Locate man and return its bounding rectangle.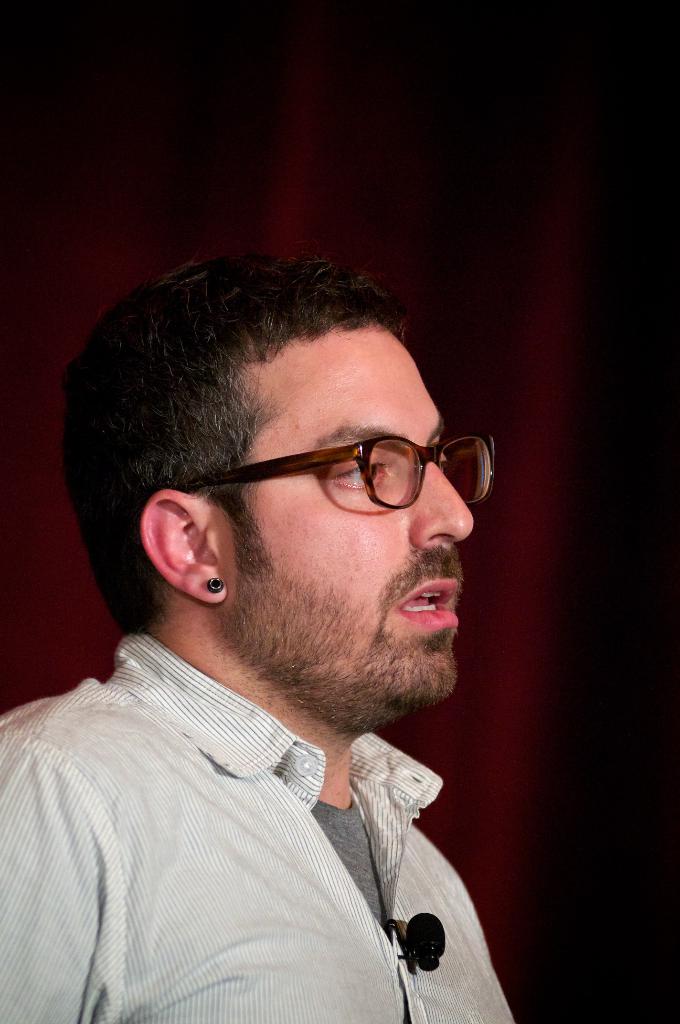
BBox(0, 237, 580, 1006).
